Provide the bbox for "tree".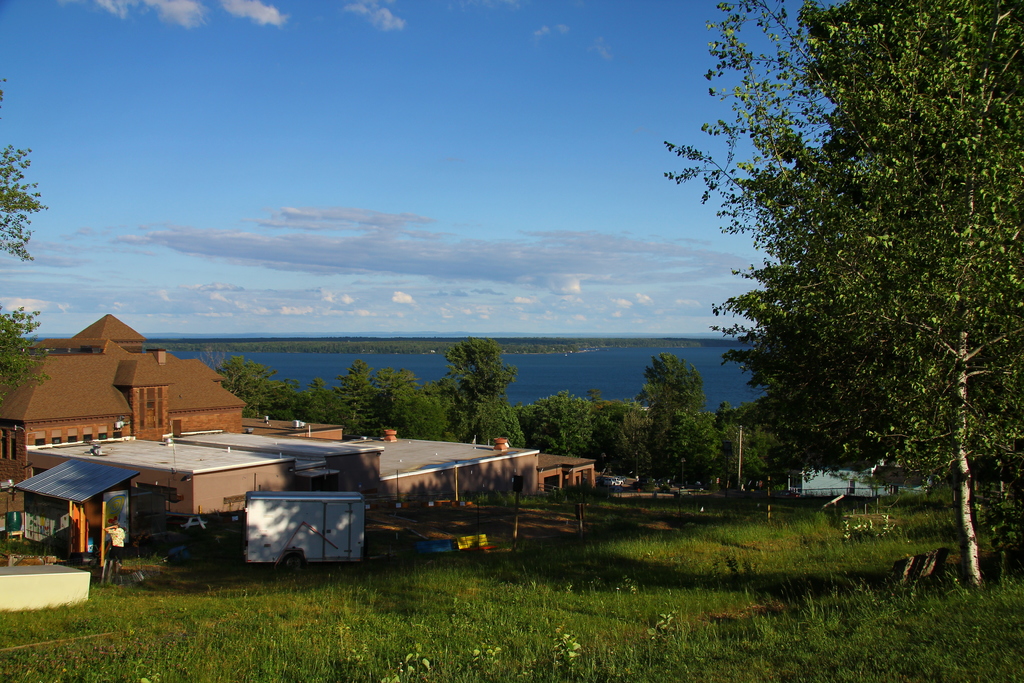
box=[714, 399, 806, 480].
